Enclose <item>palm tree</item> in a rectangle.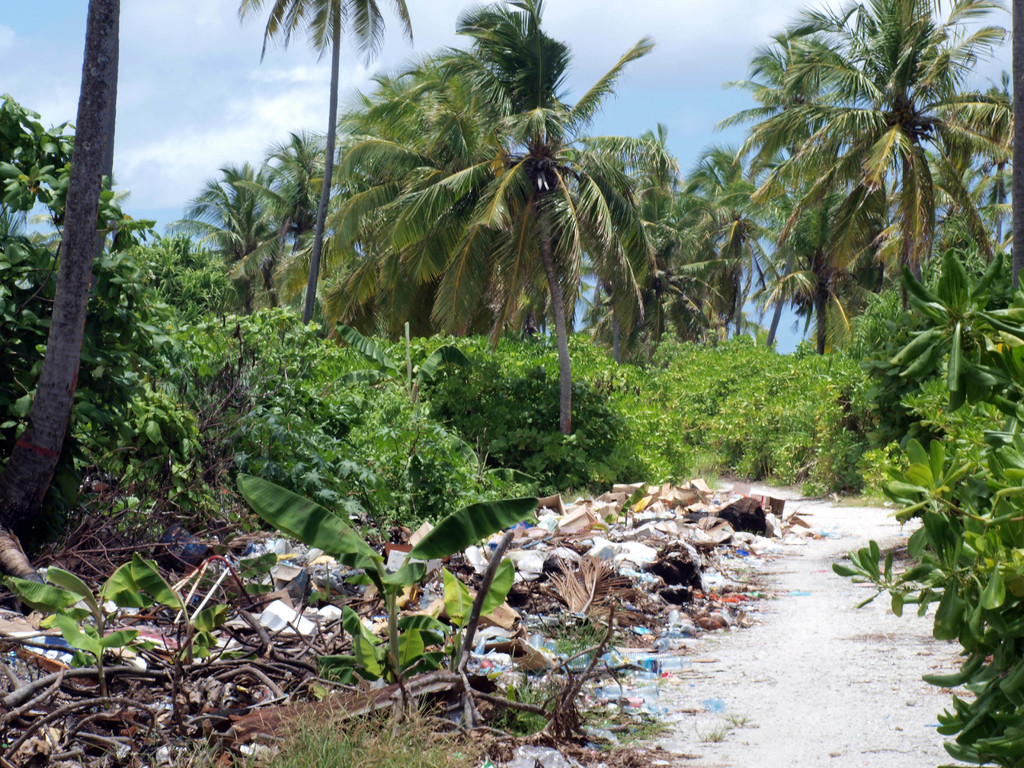
Rect(787, 0, 1018, 340).
